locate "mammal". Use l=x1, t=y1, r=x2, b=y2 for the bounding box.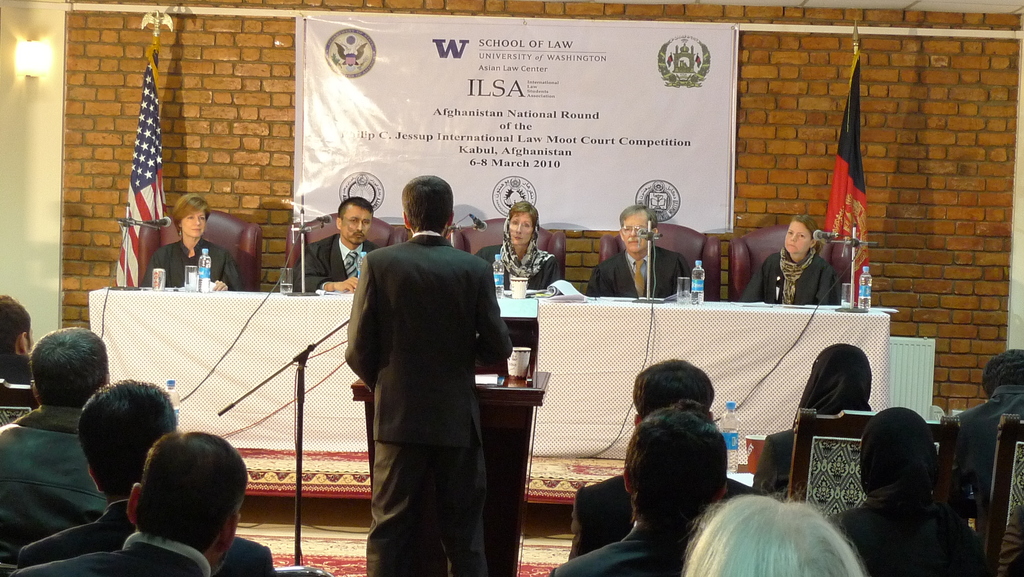
l=741, t=211, r=838, b=304.
